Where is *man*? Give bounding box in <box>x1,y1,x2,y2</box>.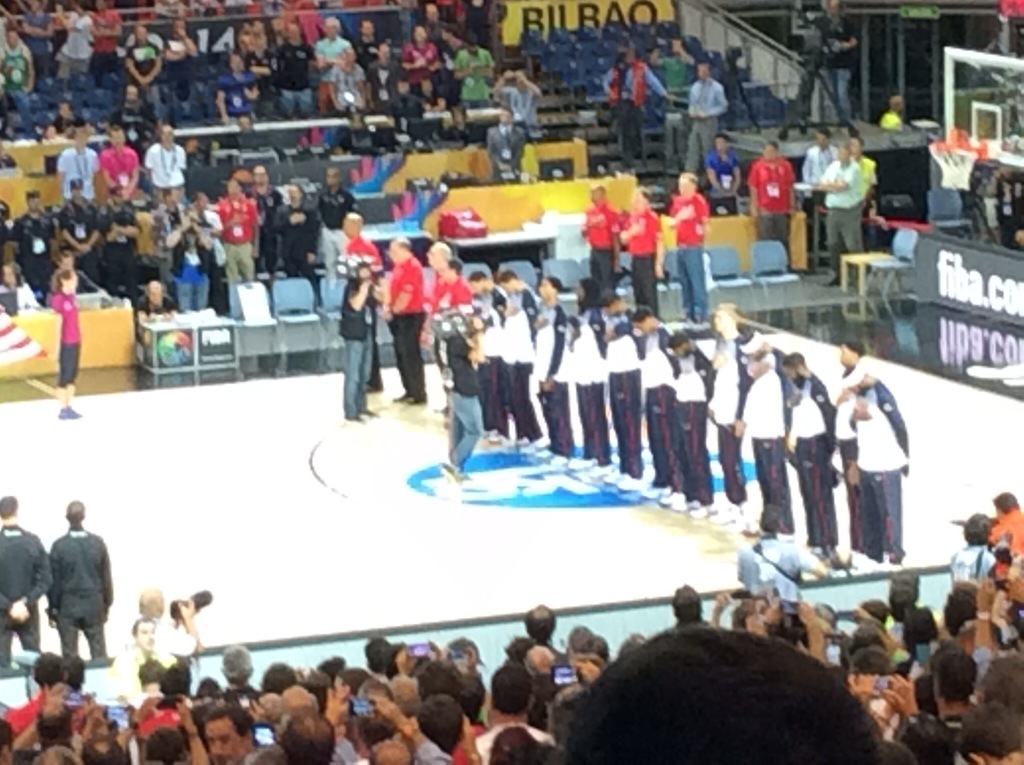
<box>464,659,548,764</box>.
